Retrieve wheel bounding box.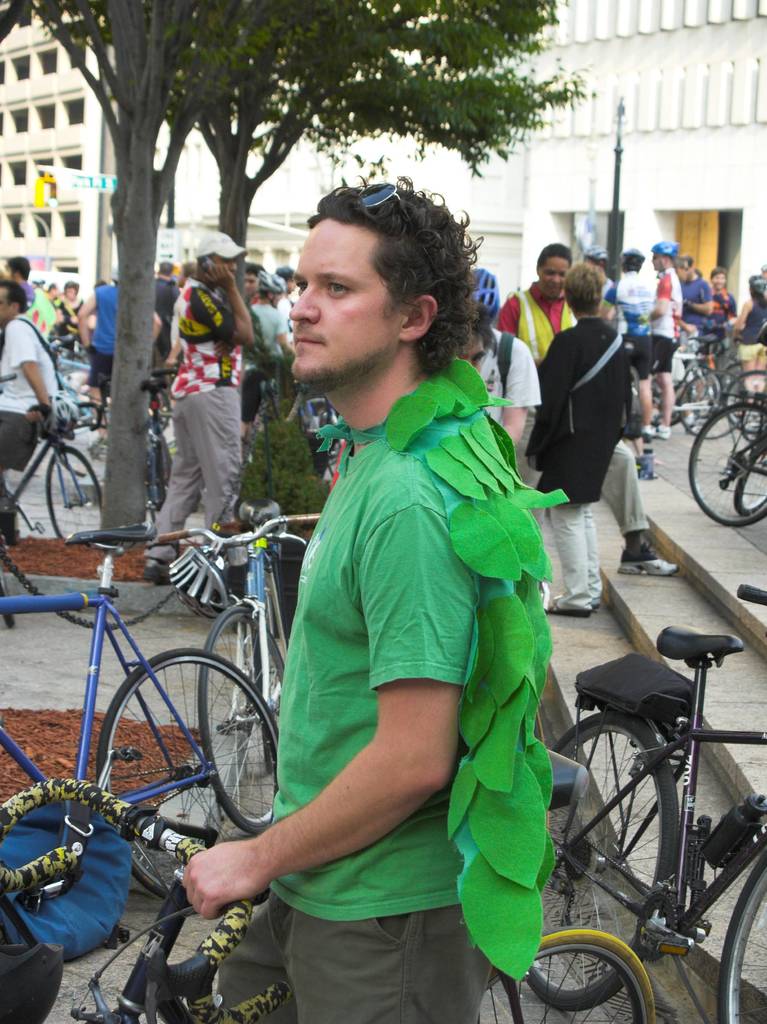
Bounding box: locate(686, 401, 766, 525).
